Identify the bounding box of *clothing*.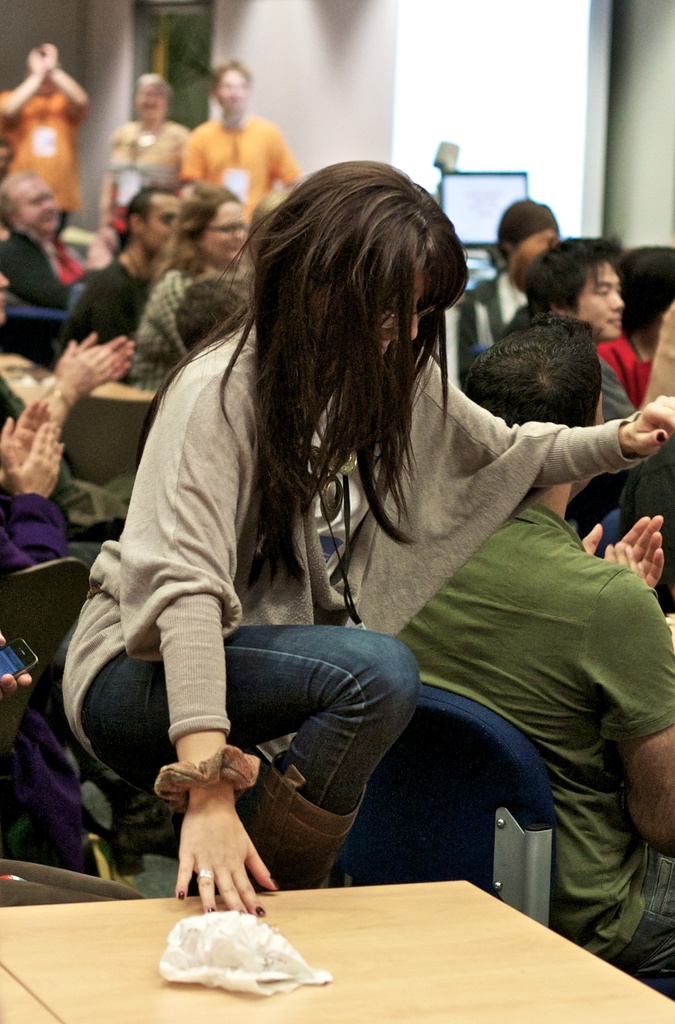
bbox=[54, 252, 163, 376].
